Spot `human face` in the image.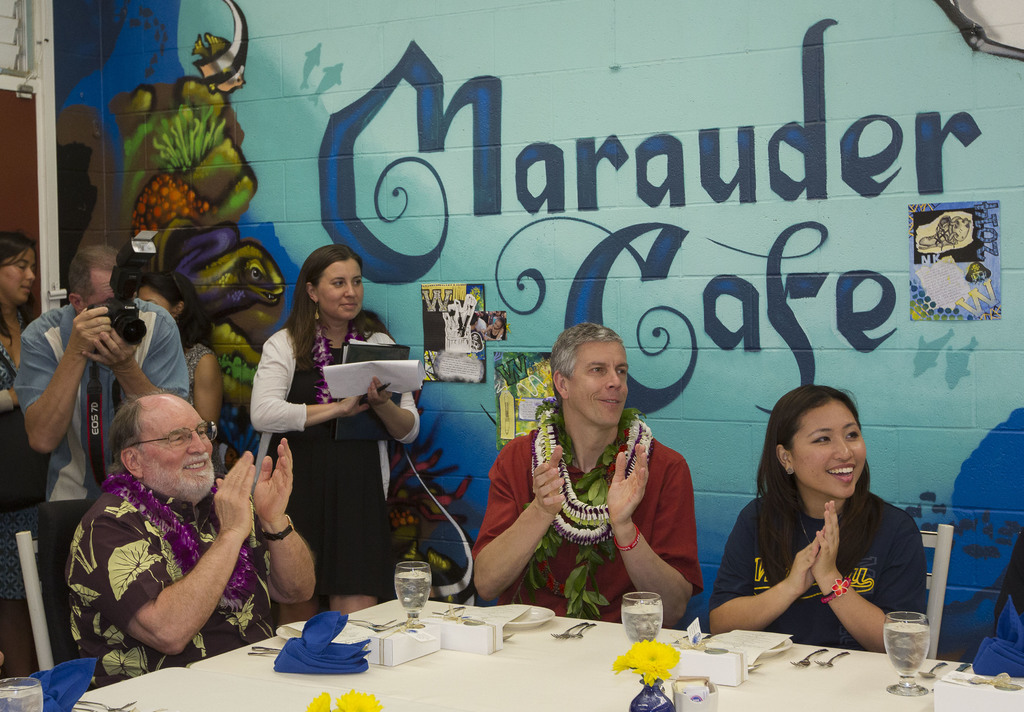
`human face` found at [x1=138, y1=287, x2=175, y2=319].
